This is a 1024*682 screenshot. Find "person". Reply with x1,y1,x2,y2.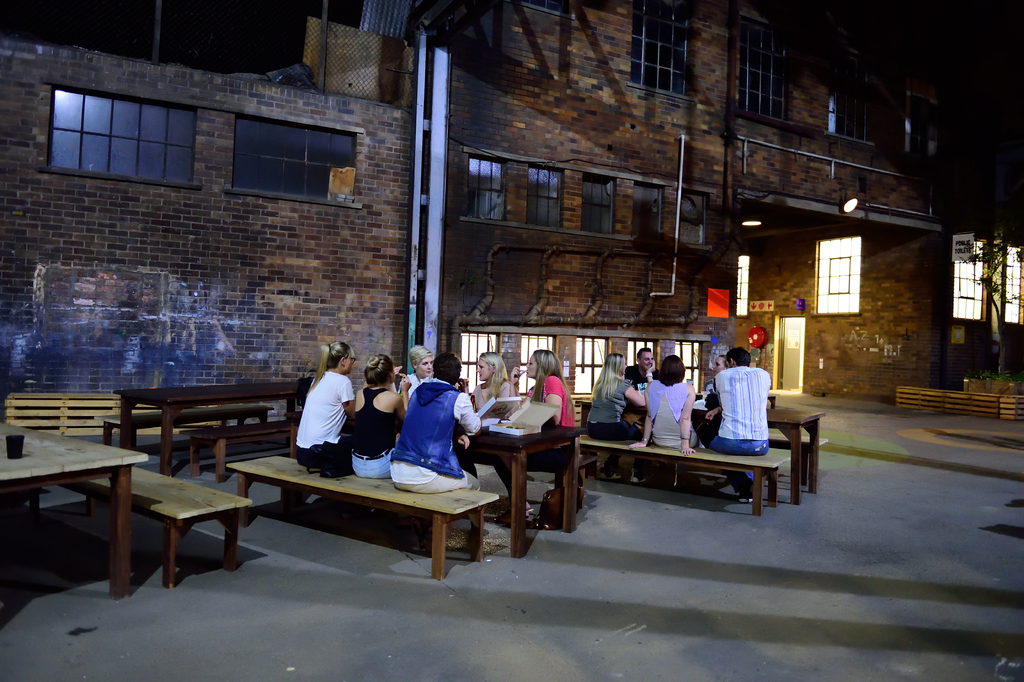
396,346,438,410.
